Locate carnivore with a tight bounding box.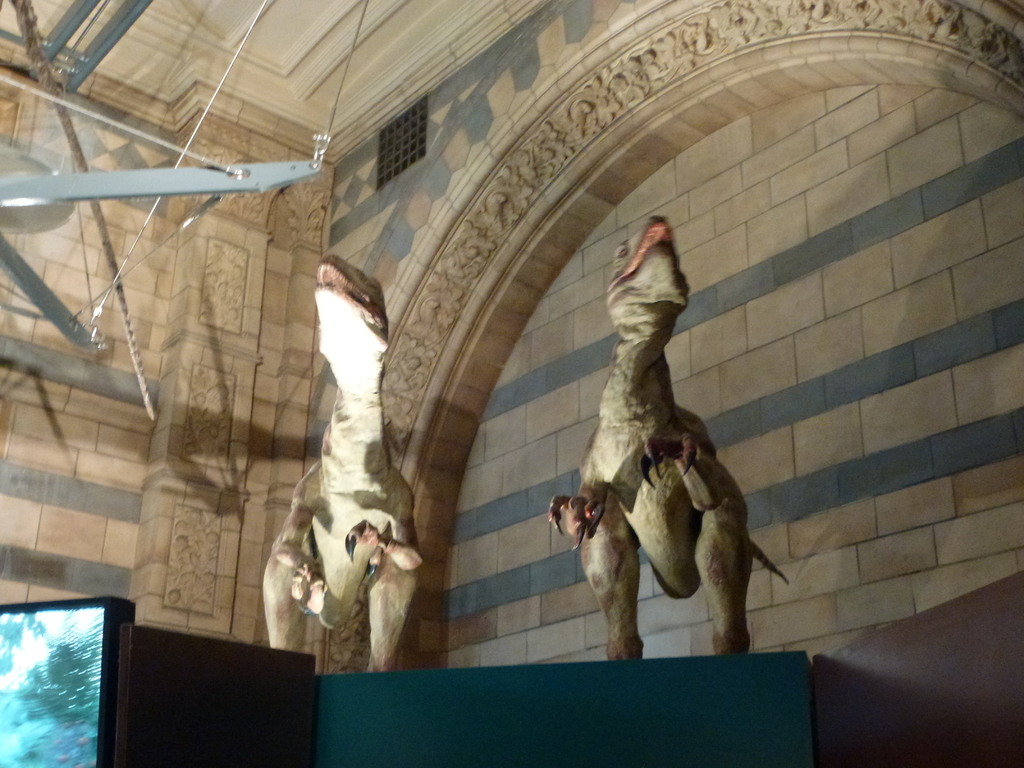
257, 250, 422, 685.
